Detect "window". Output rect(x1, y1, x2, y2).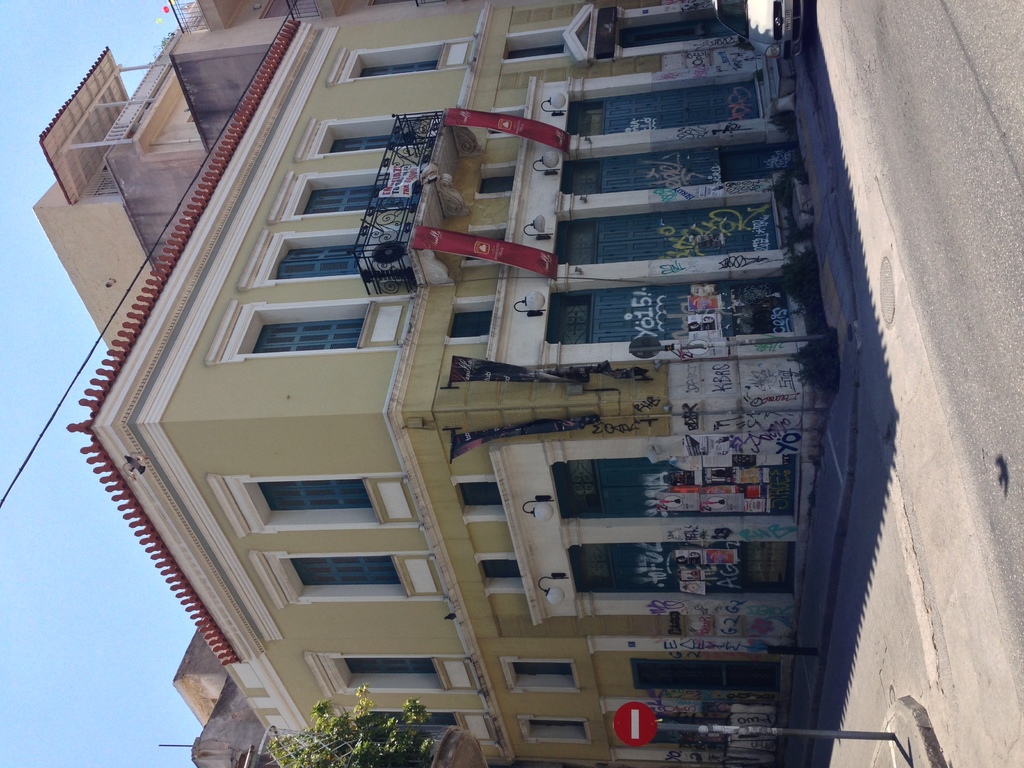
rect(346, 660, 437, 680).
